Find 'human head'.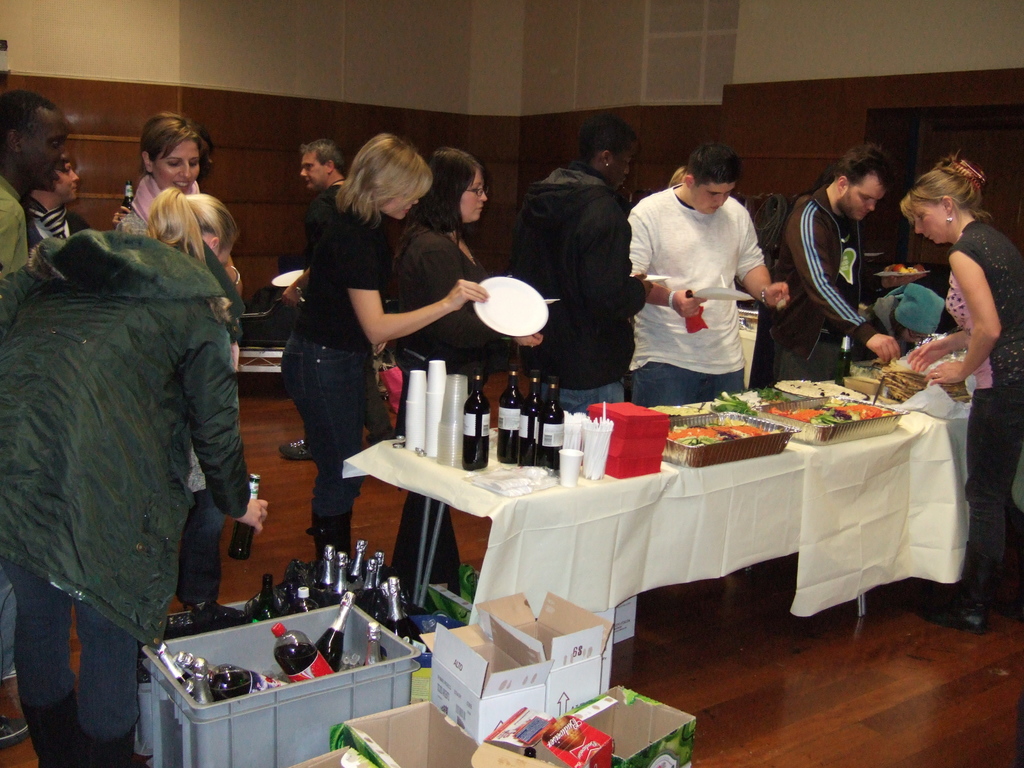
region(840, 143, 893, 224).
